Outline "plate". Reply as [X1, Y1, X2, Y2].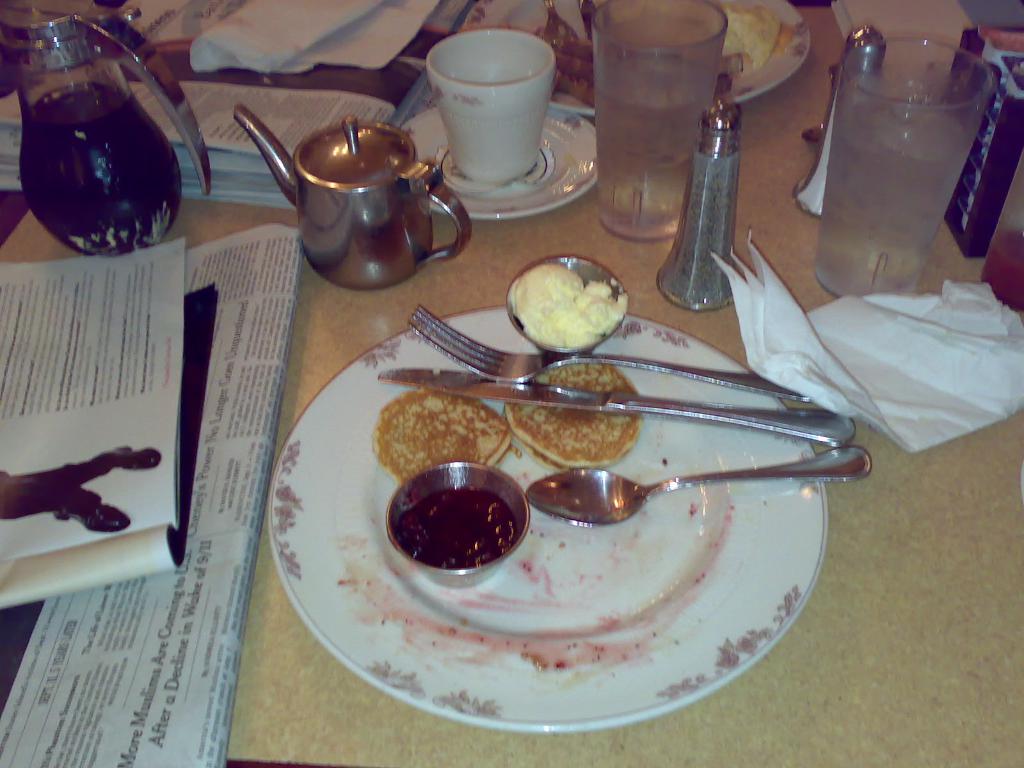
[273, 257, 834, 744].
